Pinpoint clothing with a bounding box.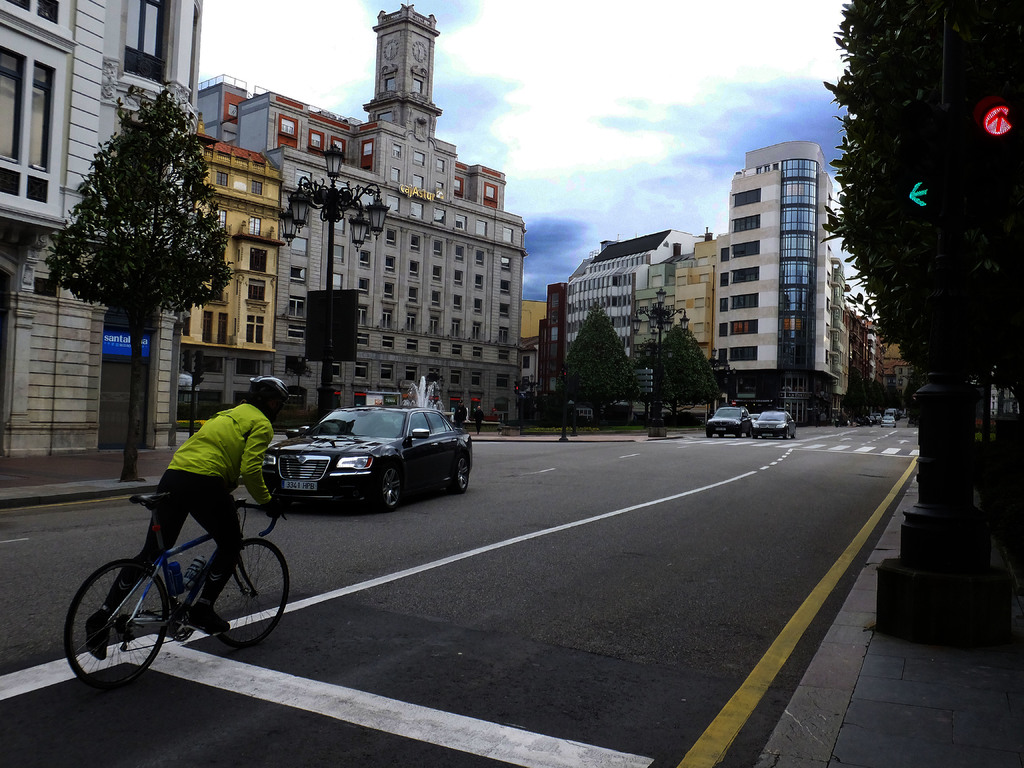
(left=114, top=388, right=276, bottom=611).
